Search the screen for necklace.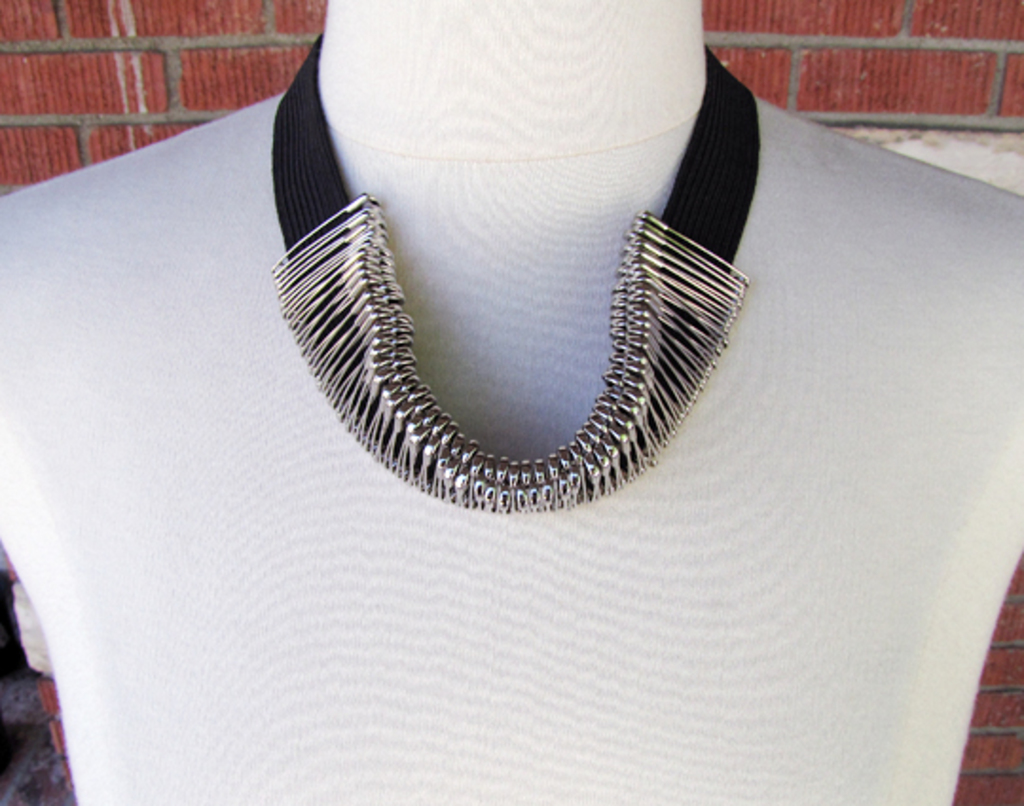
Found at rect(264, 34, 755, 523).
